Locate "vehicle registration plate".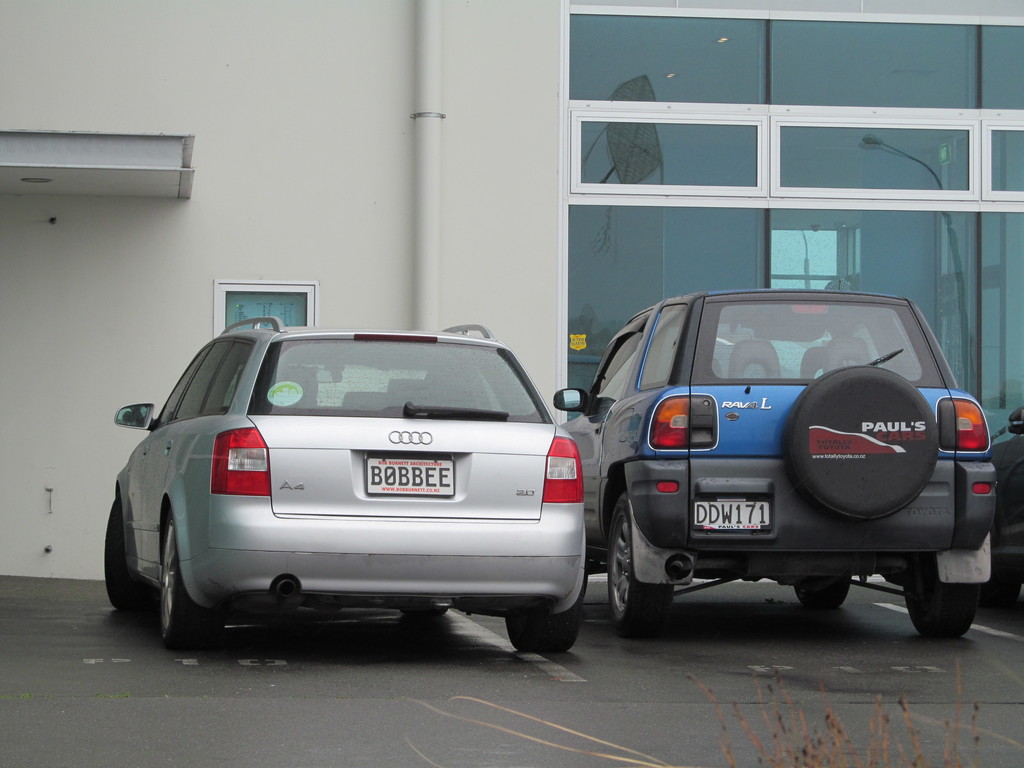
Bounding box: [691, 498, 772, 529].
